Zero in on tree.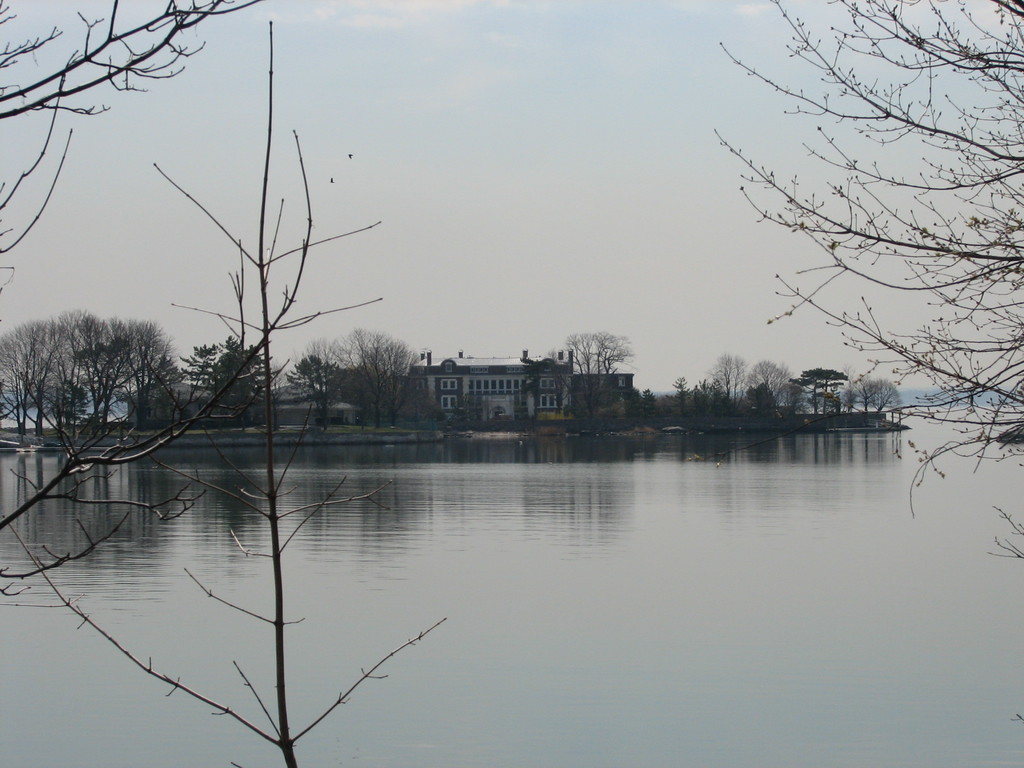
Zeroed in: (275, 348, 341, 428).
